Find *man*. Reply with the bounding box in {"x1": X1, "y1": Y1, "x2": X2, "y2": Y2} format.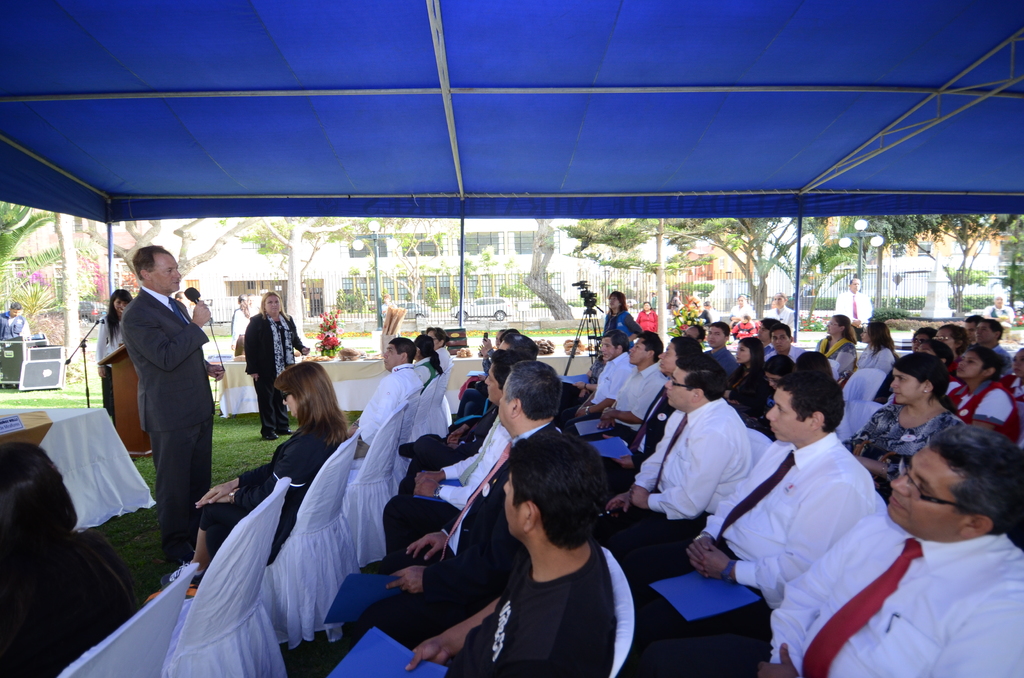
{"x1": 640, "y1": 370, "x2": 876, "y2": 664}.
